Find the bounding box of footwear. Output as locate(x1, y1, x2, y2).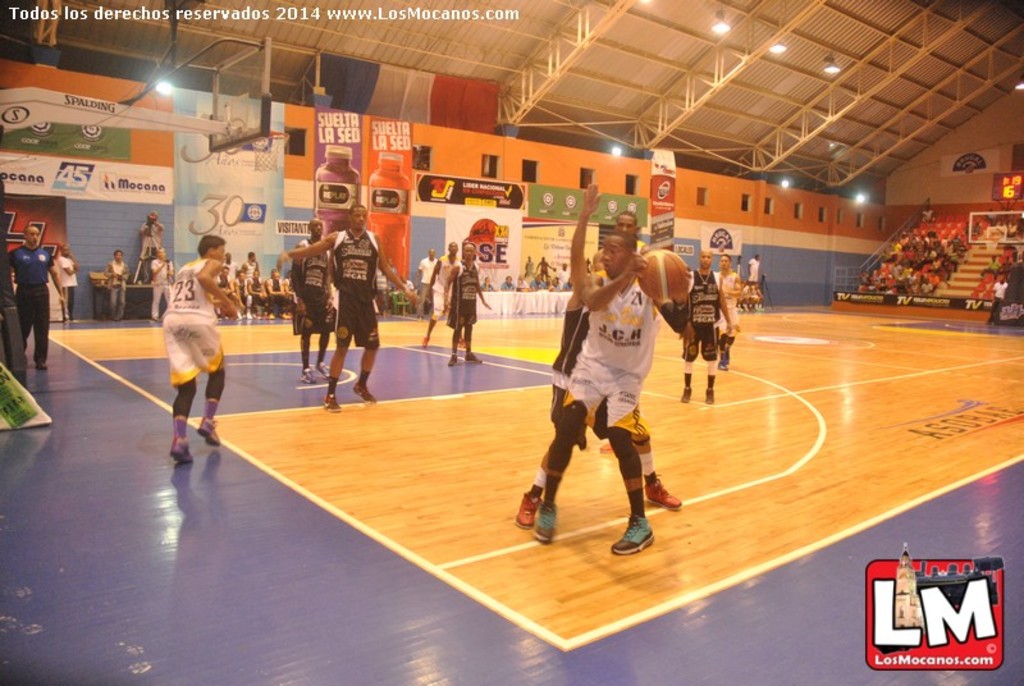
locate(323, 392, 340, 410).
